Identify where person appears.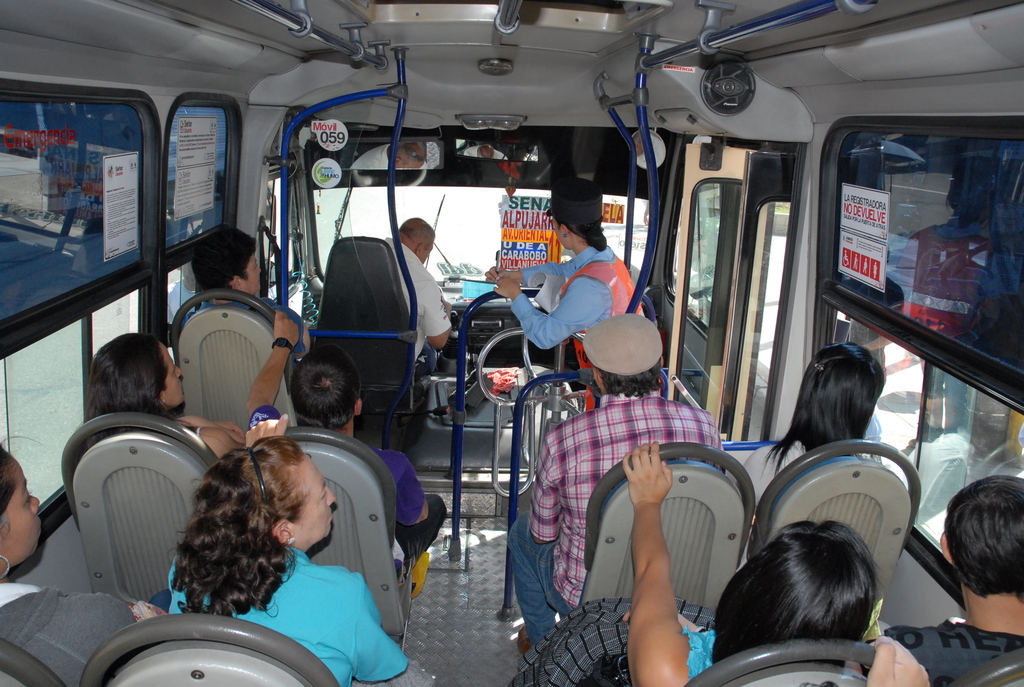
Appears at Rect(82, 333, 242, 457).
